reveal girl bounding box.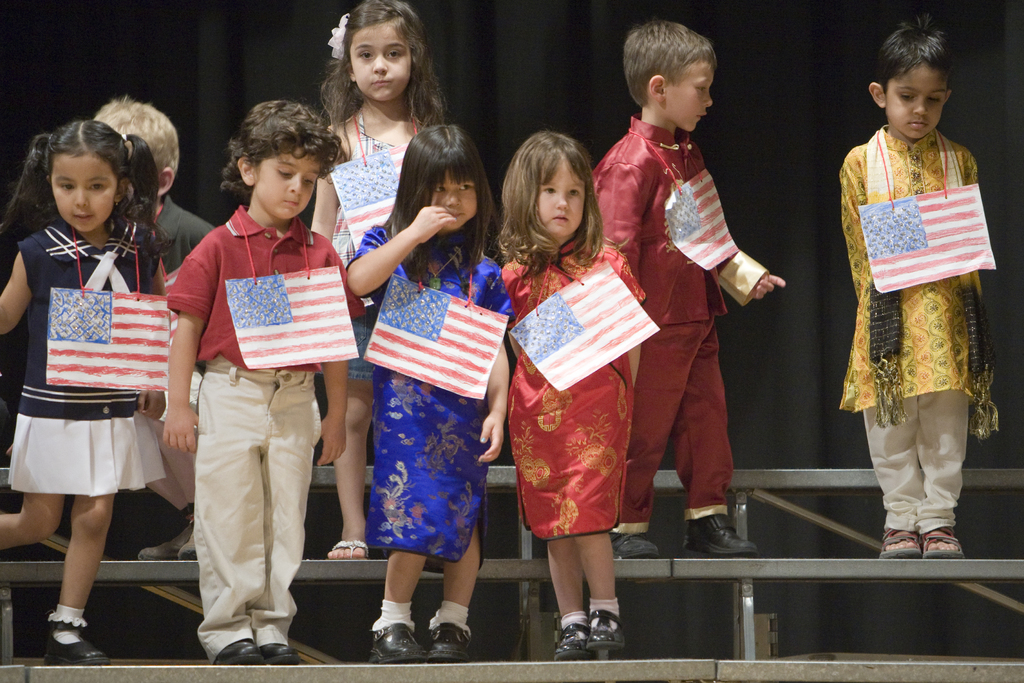
Revealed: locate(1, 120, 166, 667).
